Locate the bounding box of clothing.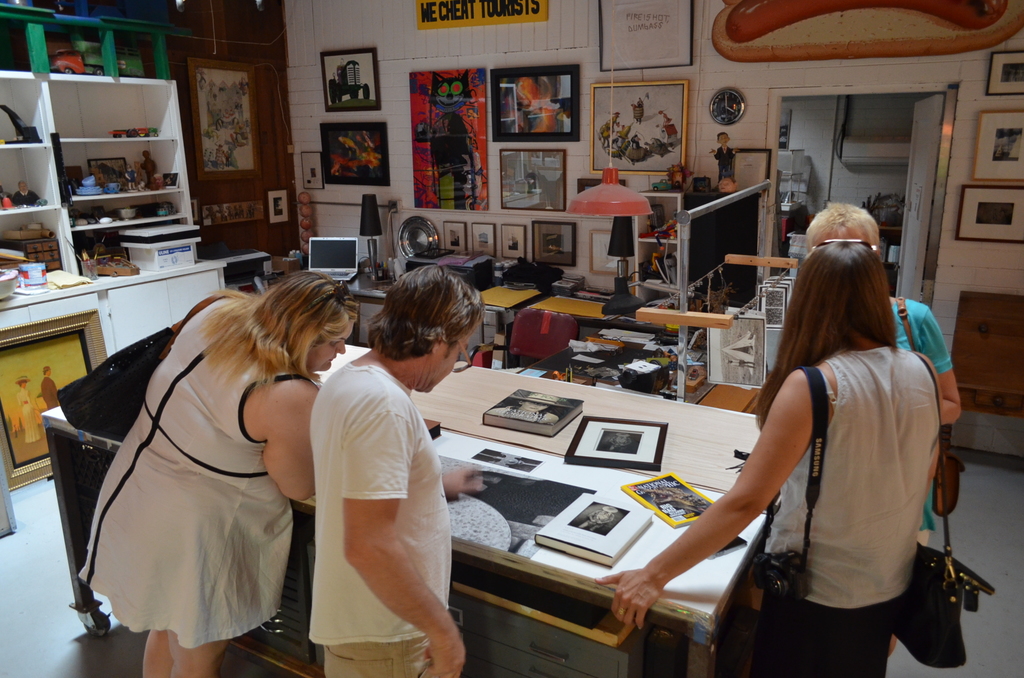
Bounding box: (307, 359, 454, 677).
